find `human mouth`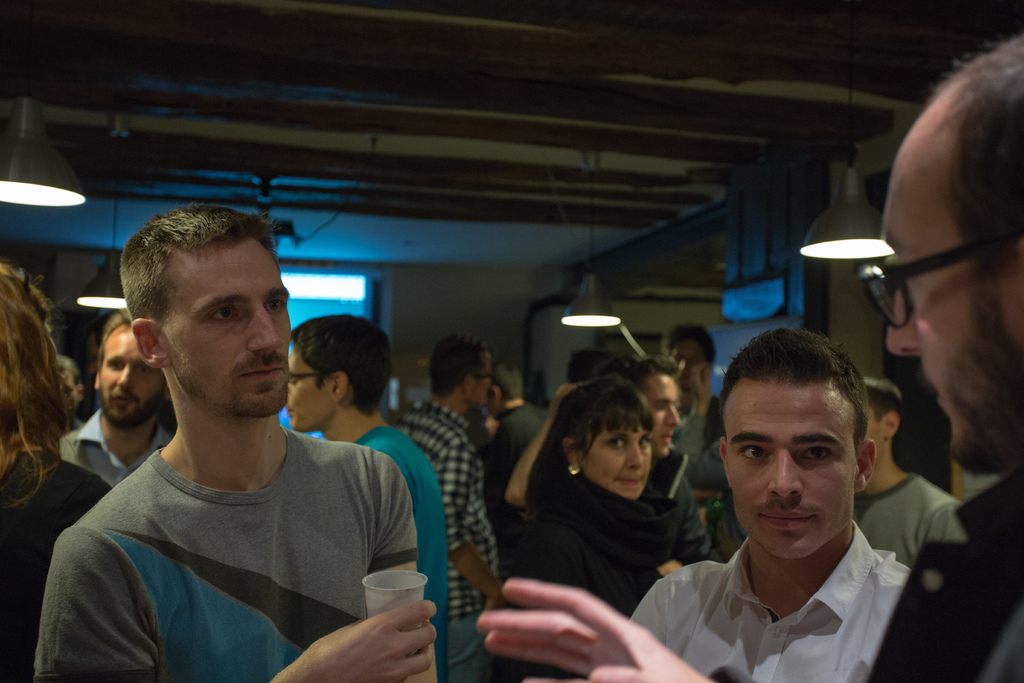
x1=230, y1=366, x2=285, y2=386
